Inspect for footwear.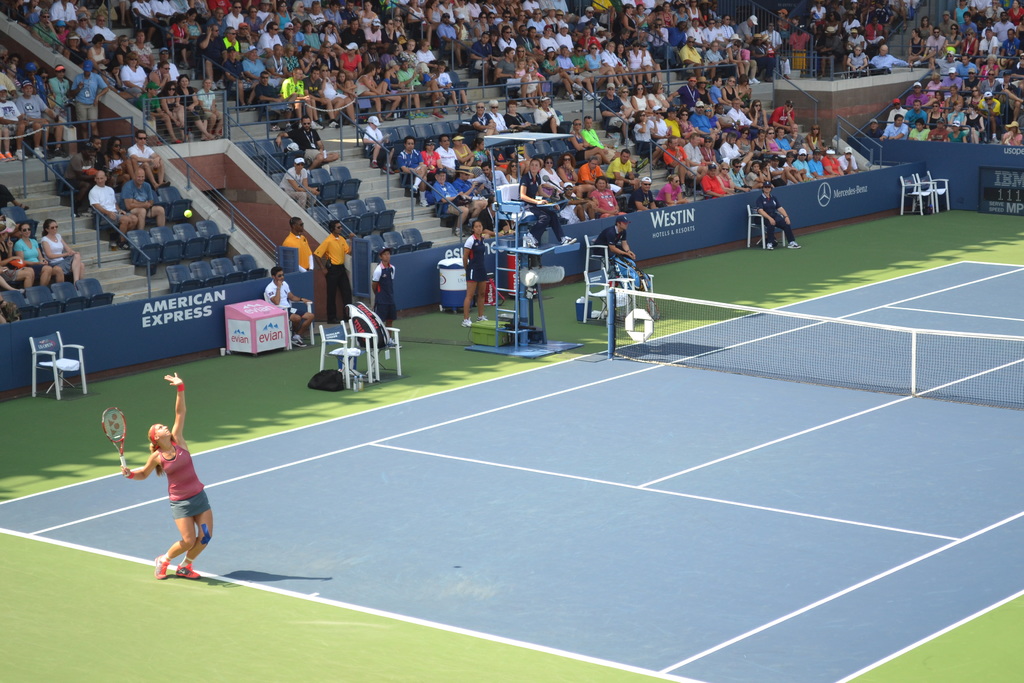
Inspection: Rect(270, 124, 279, 133).
